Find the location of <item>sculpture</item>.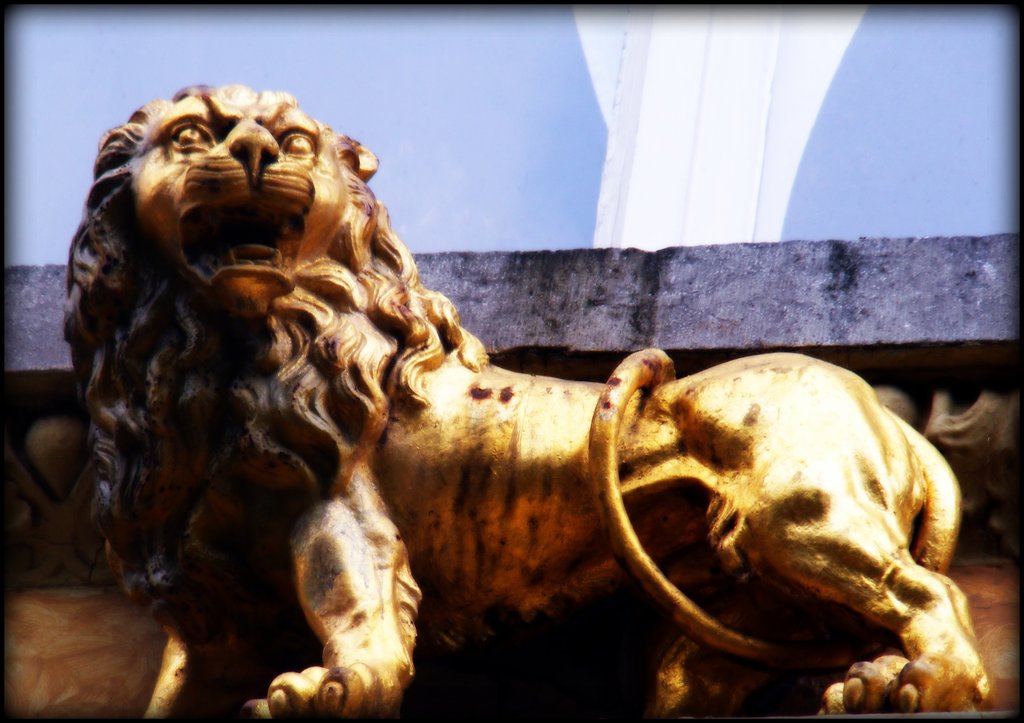
Location: box=[41, 156, 972, 722].
